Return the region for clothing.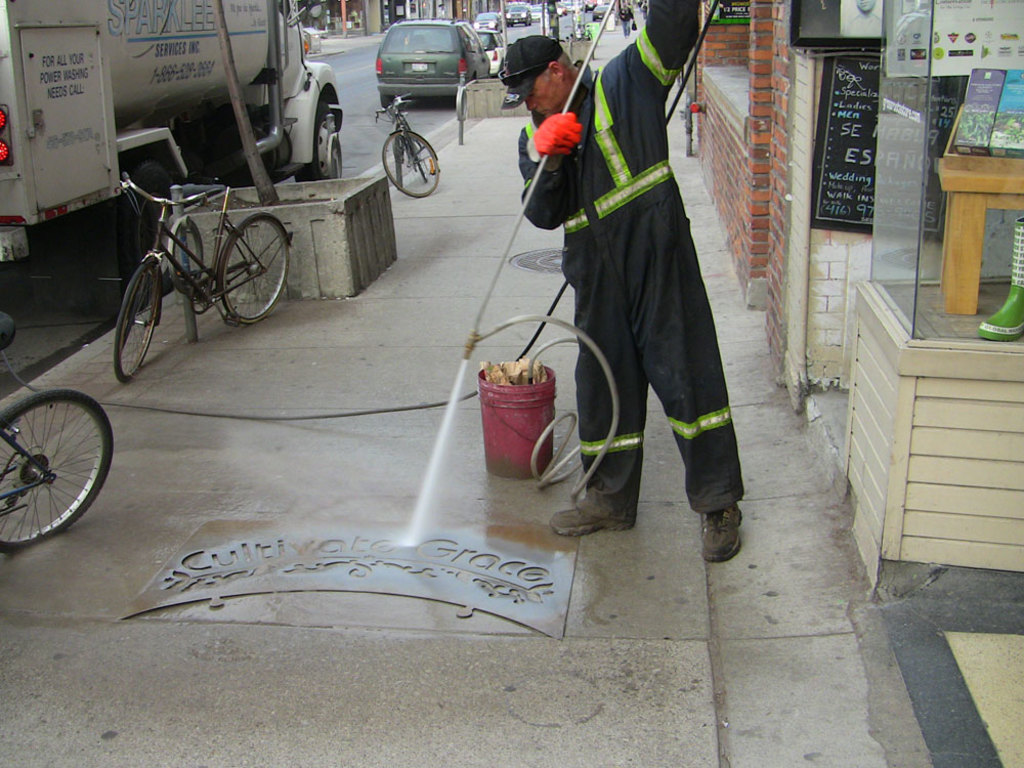
region(531, 3, 749, 519).
